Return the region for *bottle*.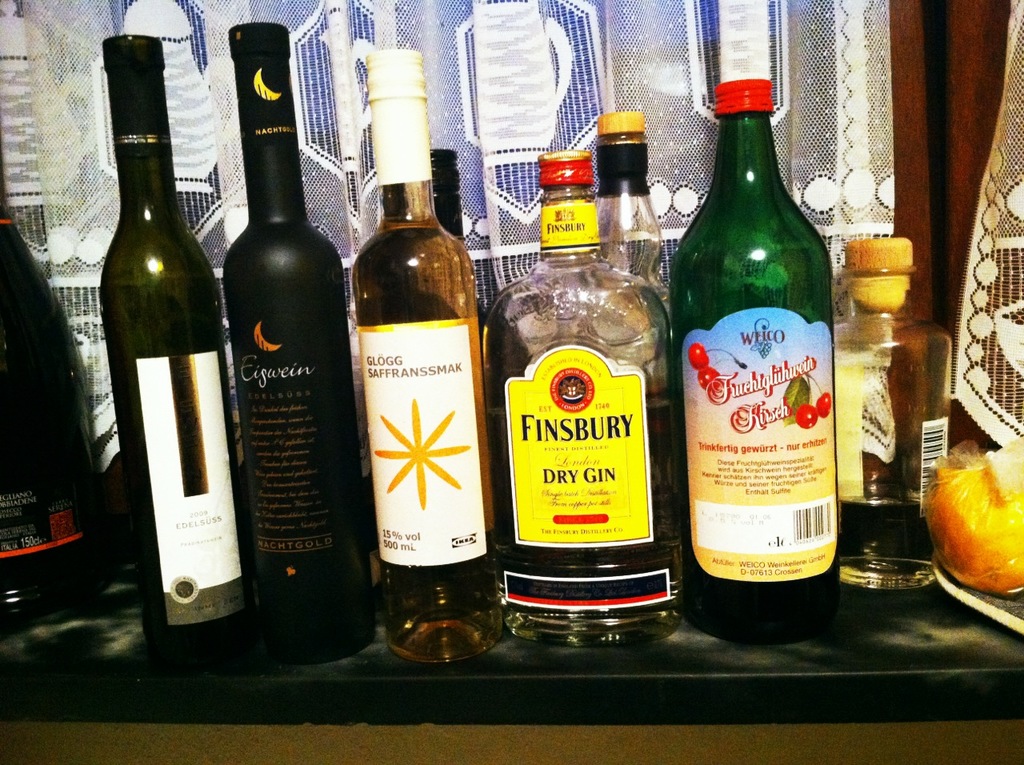
<box>0,159,108,638</box>.
